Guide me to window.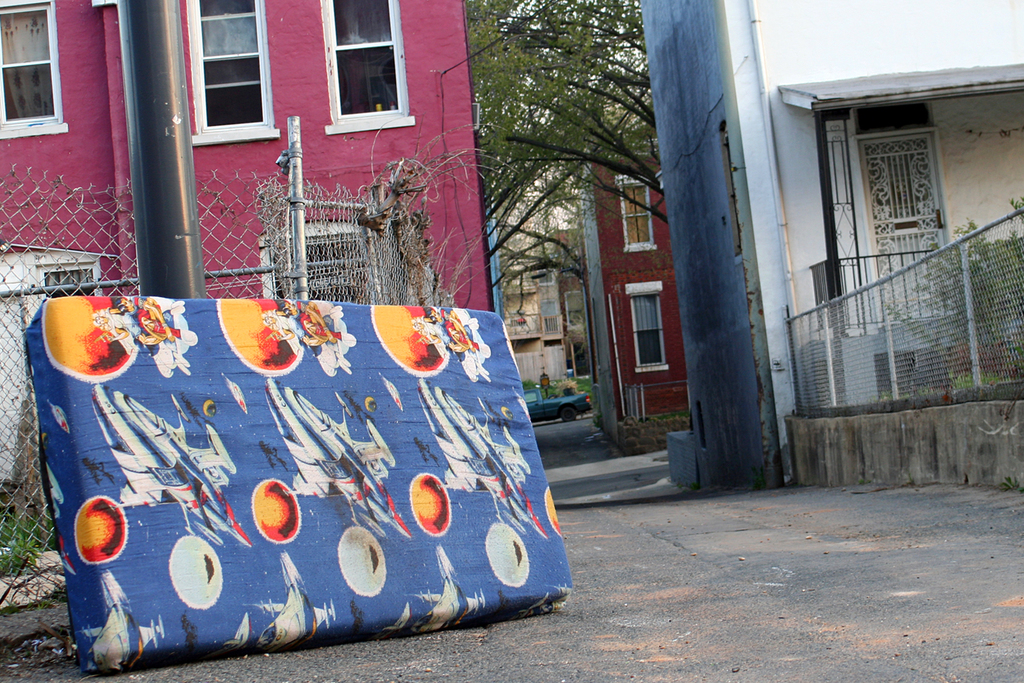
Guidance: Rect(319, 0, 420, 138).
